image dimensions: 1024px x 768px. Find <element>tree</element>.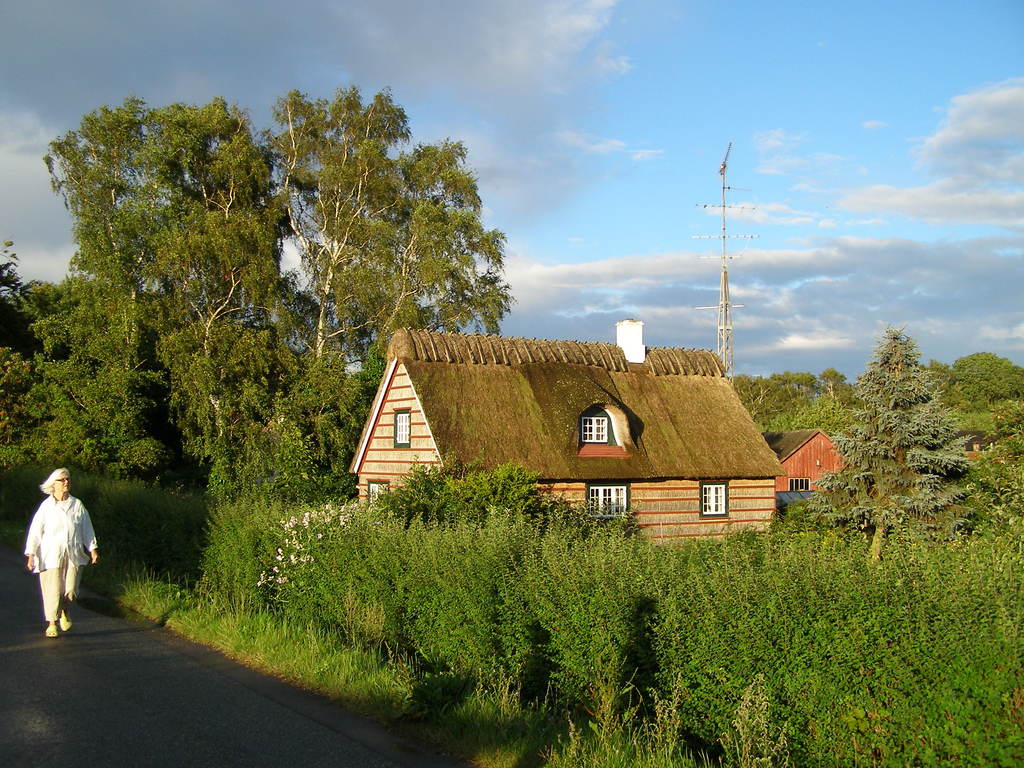
locate(0, 337, 42, 461).
